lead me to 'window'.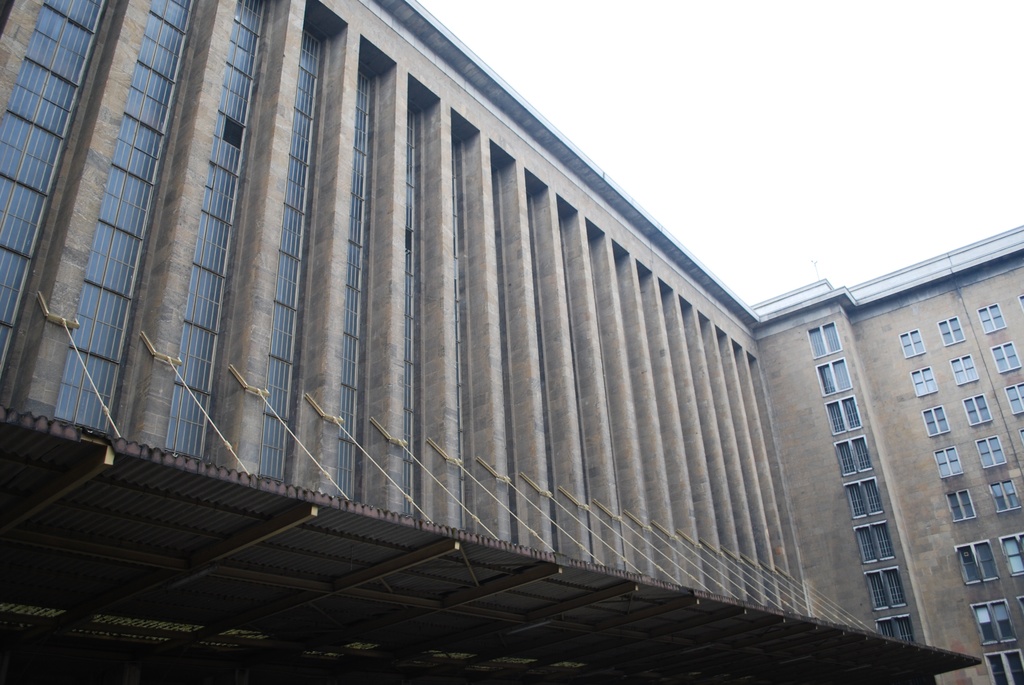
Lead to x1=955 y1=539 x2=1000 y2=585.
